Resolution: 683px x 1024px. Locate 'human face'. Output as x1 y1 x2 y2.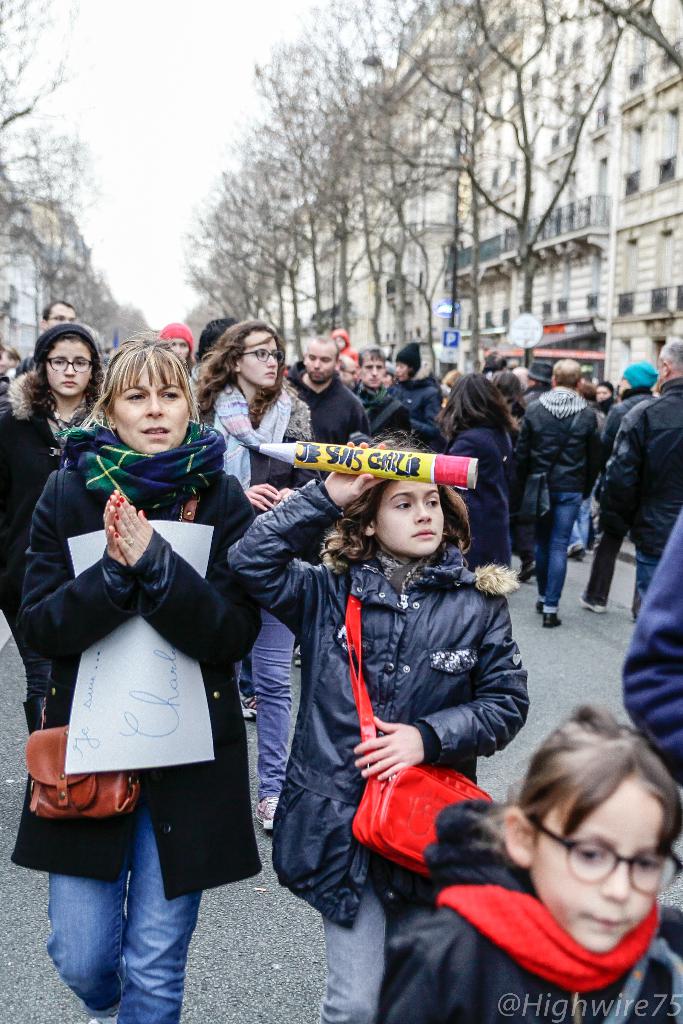
597 389 611 403.
